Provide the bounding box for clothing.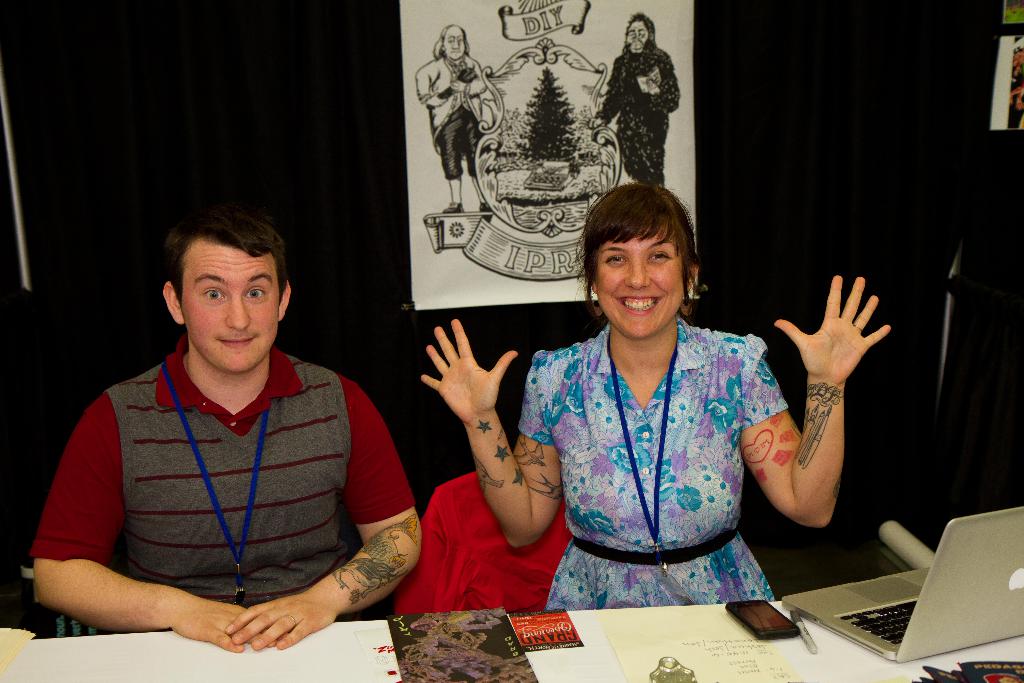
select_region(45, 297, 399, 660).
